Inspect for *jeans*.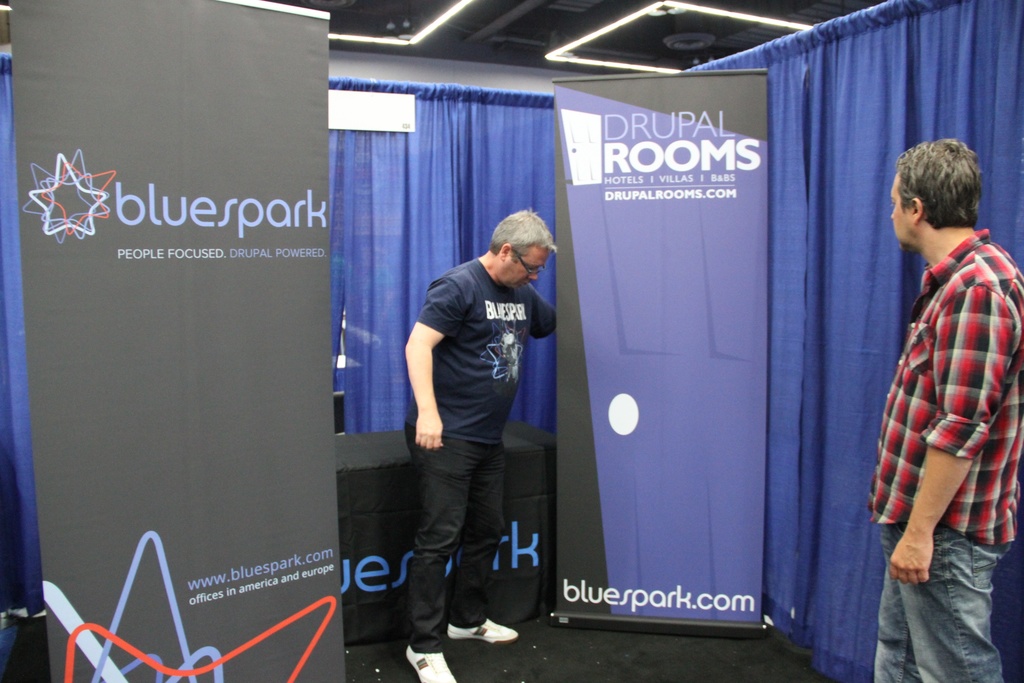
Inspection: <region>870, 519, 1014, 682</region>.
